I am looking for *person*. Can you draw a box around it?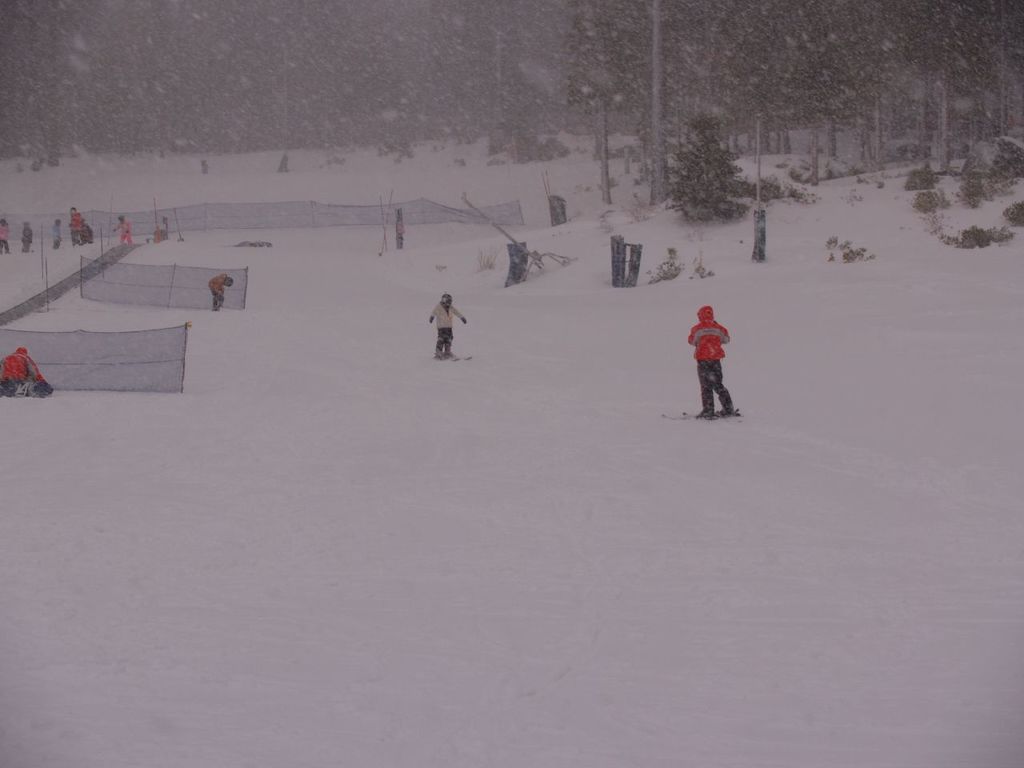
Sure, the bounding box is x1=0 y1=346 x2=51 y2=398.
